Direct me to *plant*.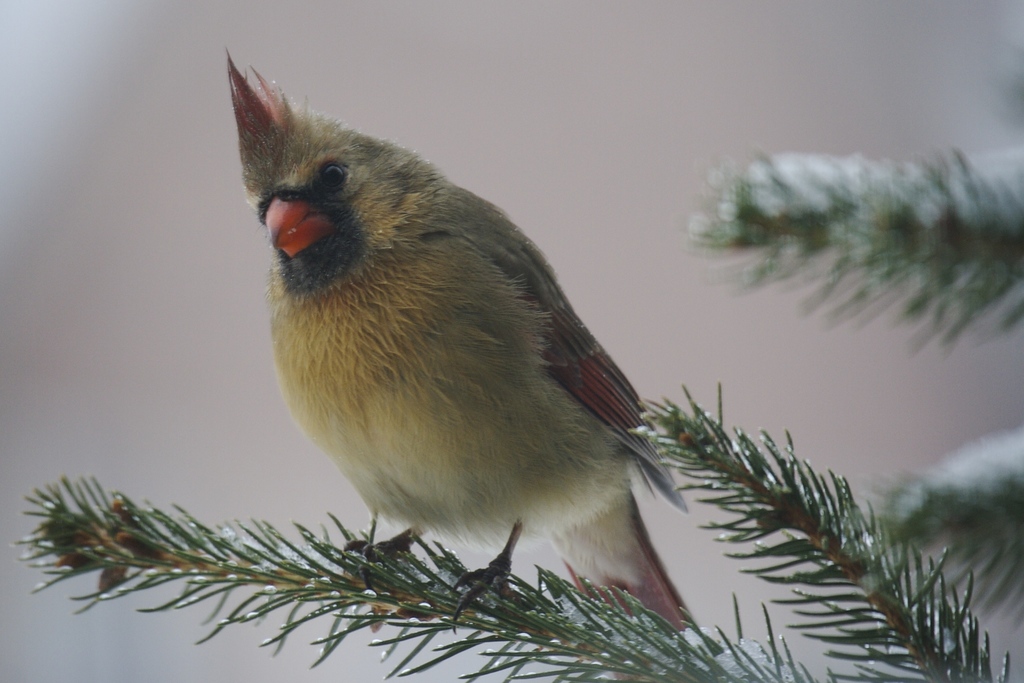
Direction: (24,73,1023,682).
